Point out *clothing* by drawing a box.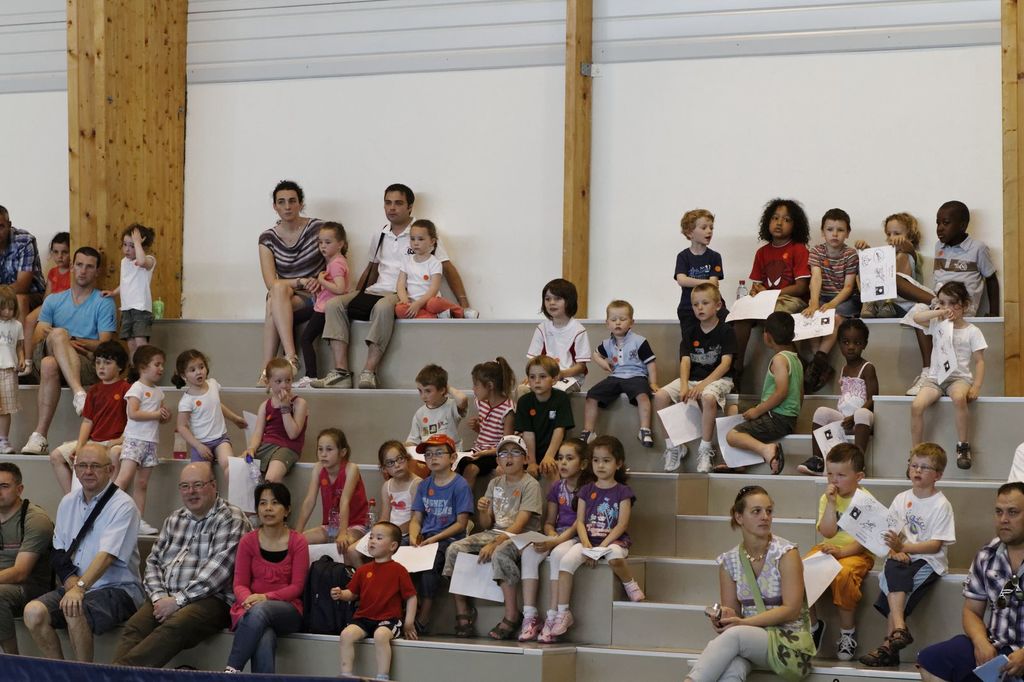
box=[325, 209, 458, 349].
